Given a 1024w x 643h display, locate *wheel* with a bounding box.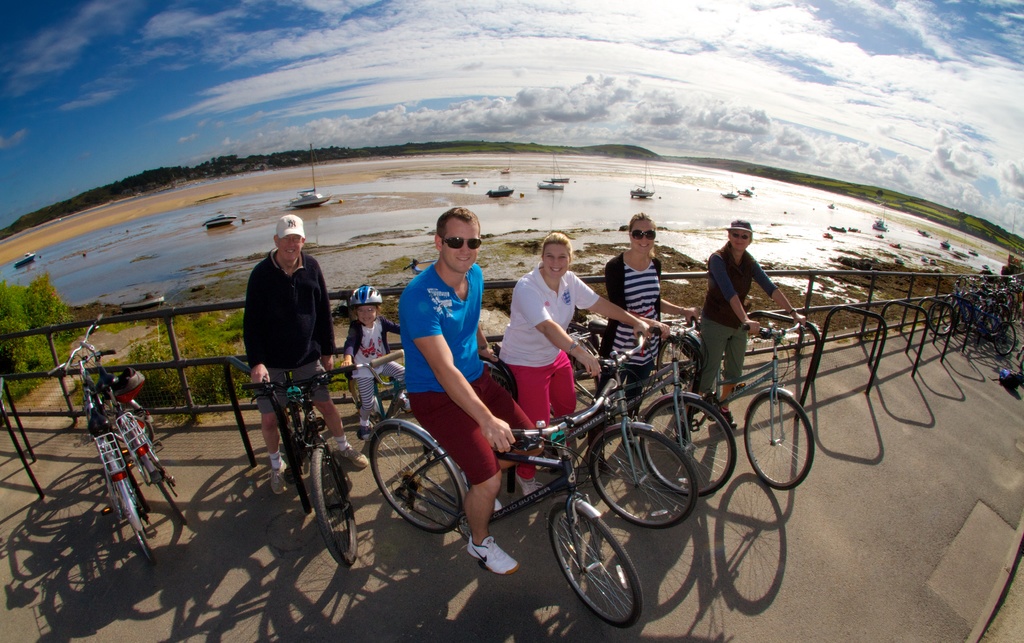
Located: box(741, 395, 818, 493).
